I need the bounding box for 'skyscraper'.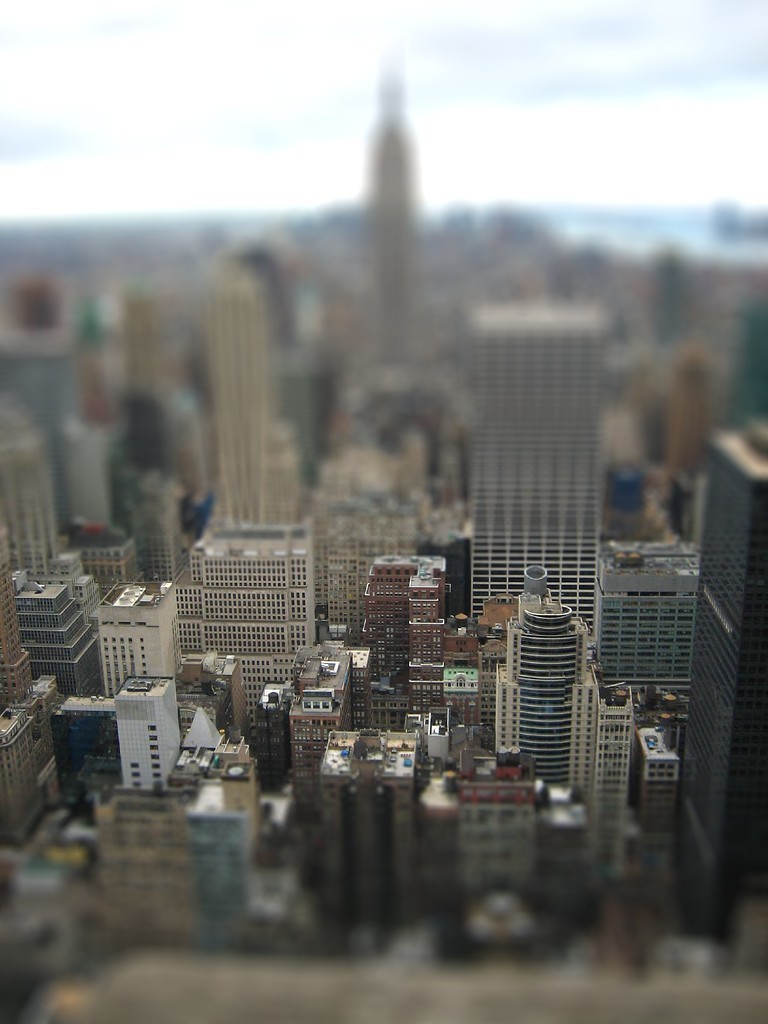
Here it is: Rect(175, 532, 322, 730).
